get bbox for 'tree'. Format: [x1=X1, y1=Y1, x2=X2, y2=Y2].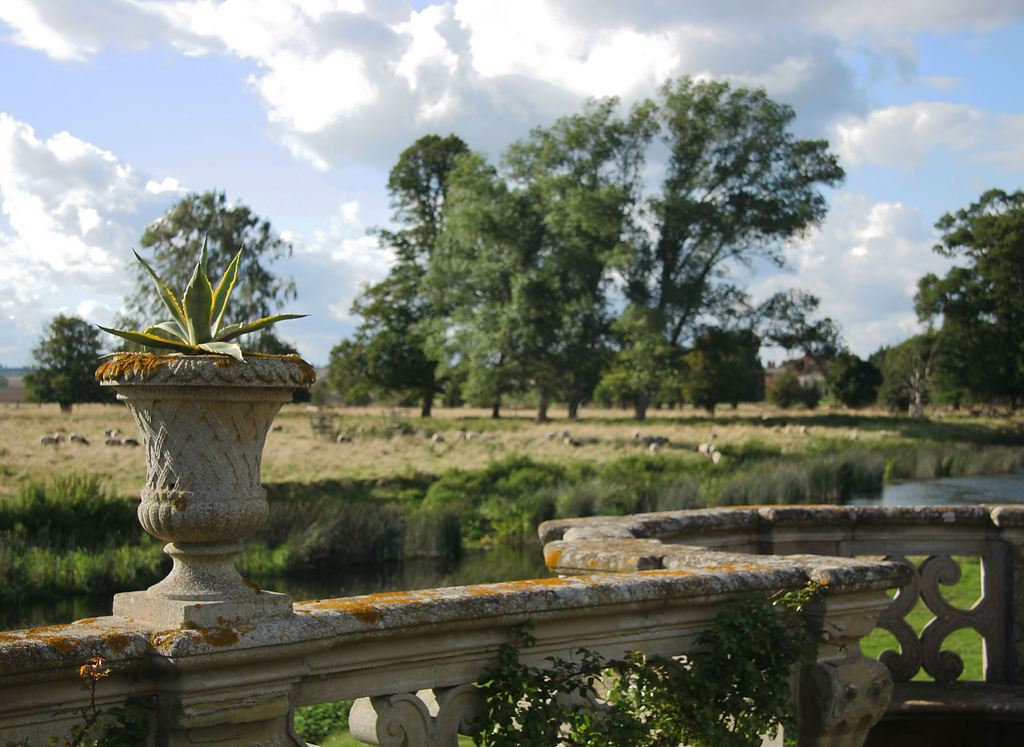
[x1=511, y1=89, x2=666, y2=420].
